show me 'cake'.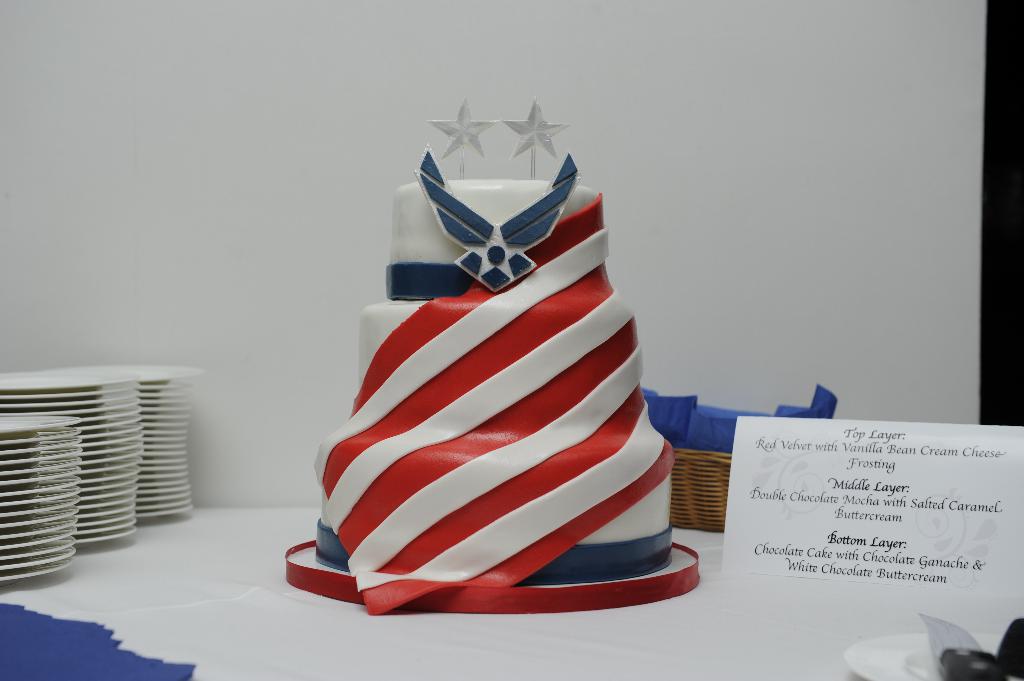
'cake' is here: box(278, 146, 703, 616).
